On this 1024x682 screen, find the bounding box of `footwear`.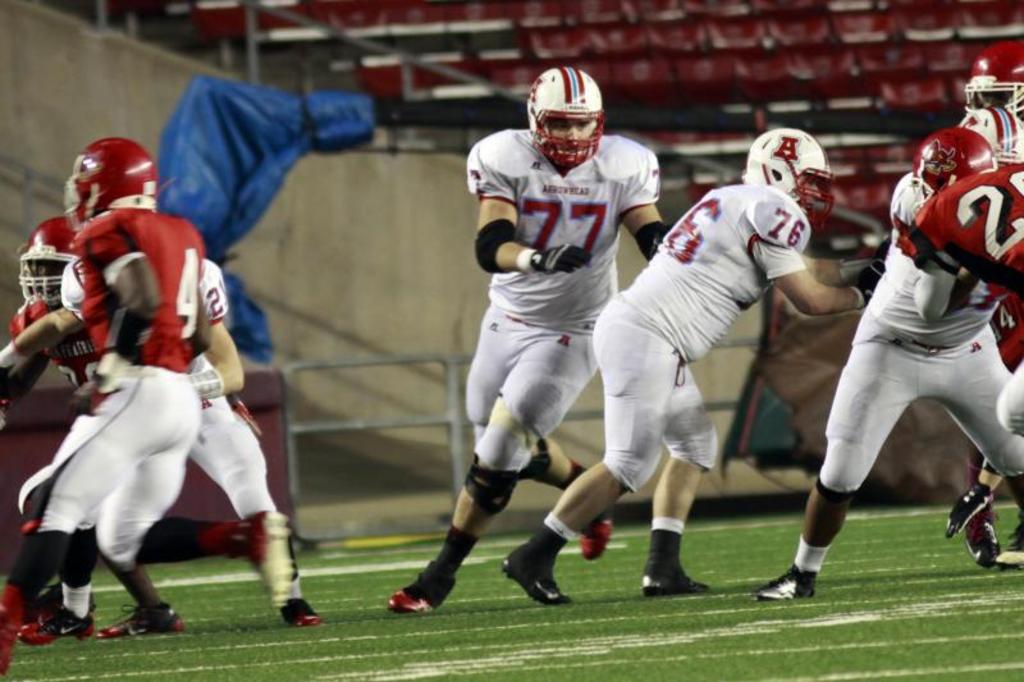
Bounding box: (x1=756, y1=555, x2=810, y2=604).
